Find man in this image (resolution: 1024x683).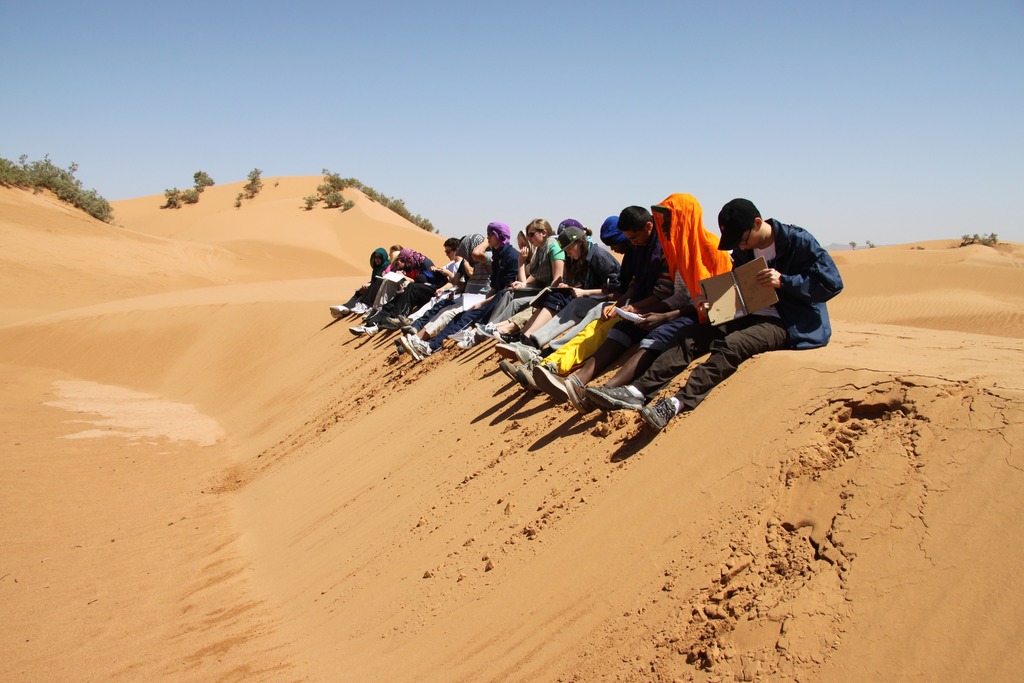
<region>497, 217, 611, 365</region>.
